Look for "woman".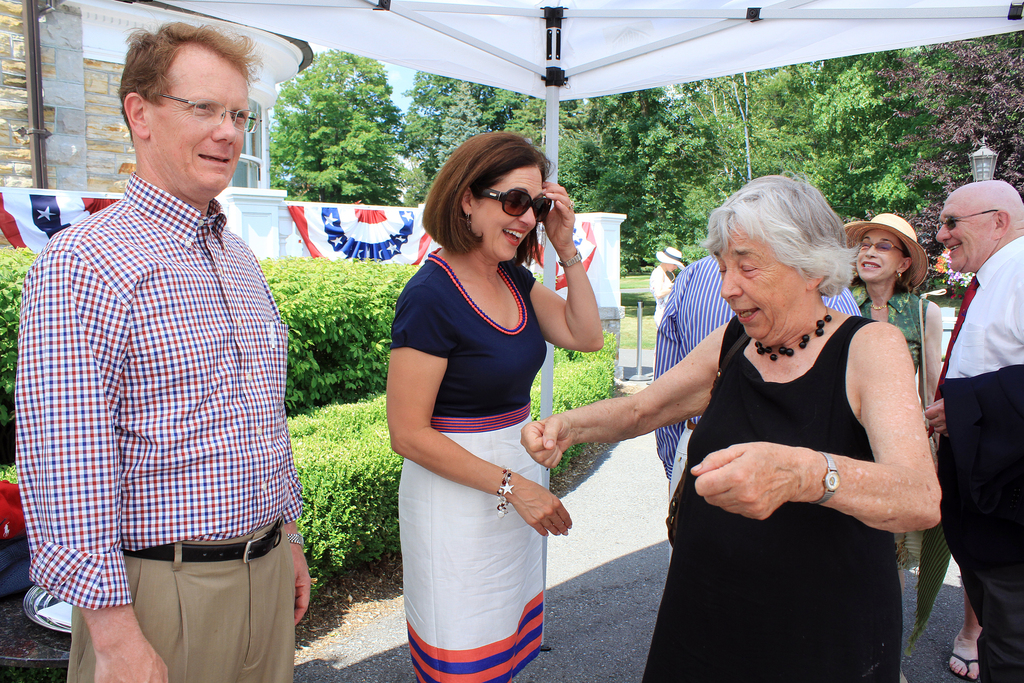
Found: {"left": 649, "top": 245, "right": 687, "bottom": 324}.
